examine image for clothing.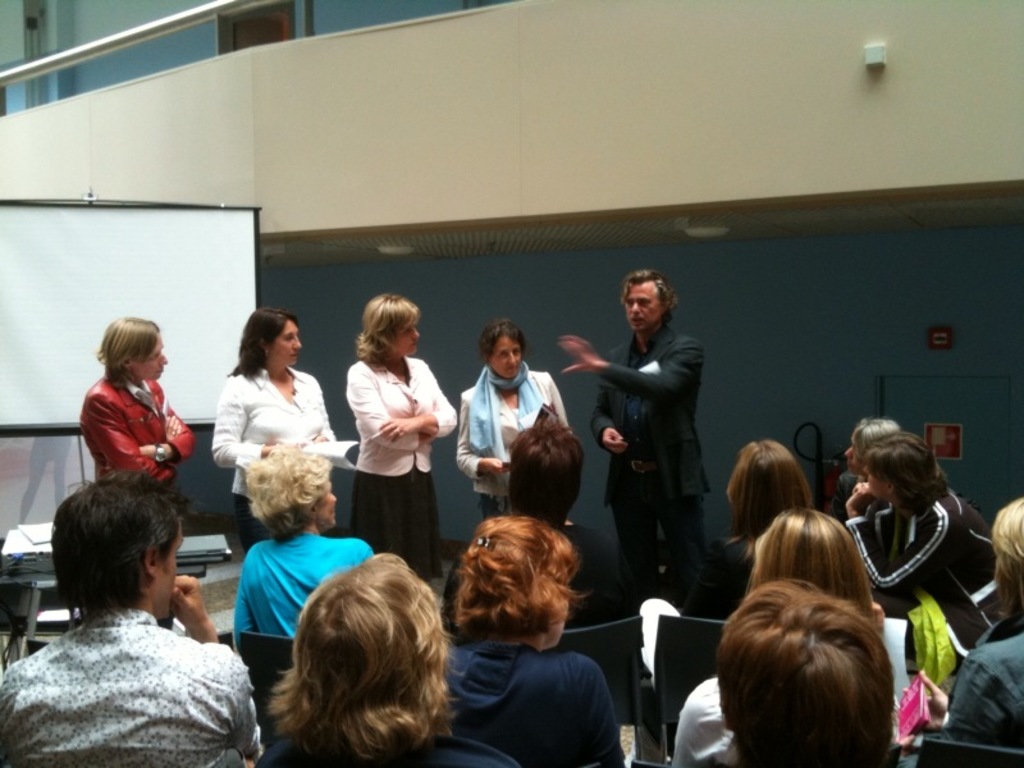
Examination result: bbox=(214, 364, 332, 547).
